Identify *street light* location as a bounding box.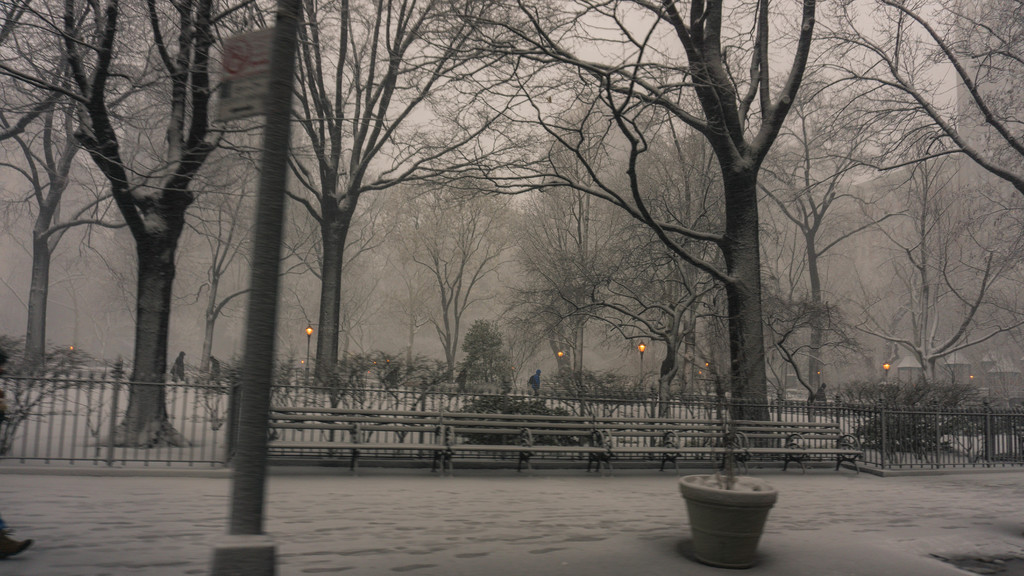
box(968, 373, 972, 385).
